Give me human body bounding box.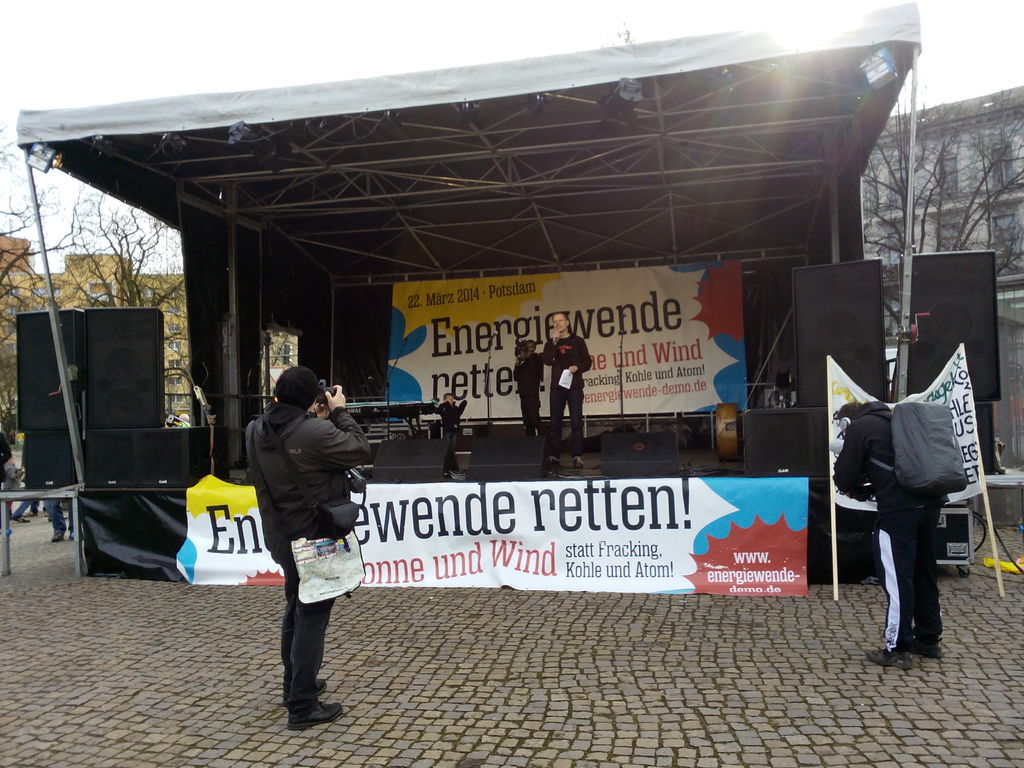
region(514, 332, 541, 435).
